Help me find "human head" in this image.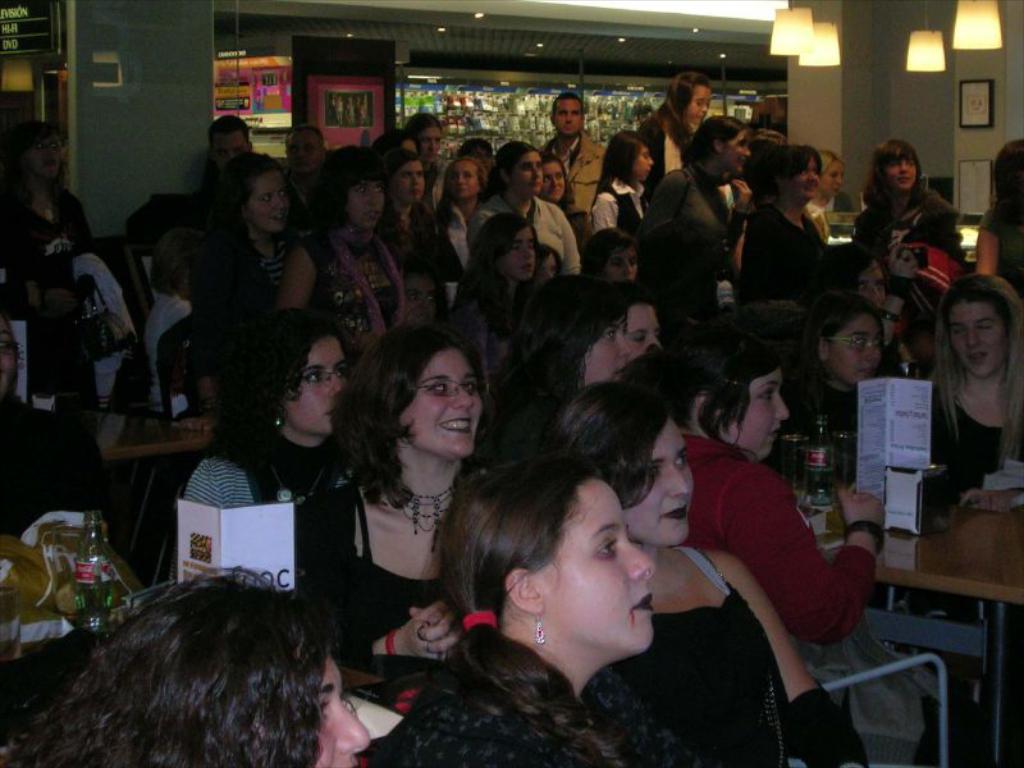
Found it: <box>820,147,847,196</box>.
